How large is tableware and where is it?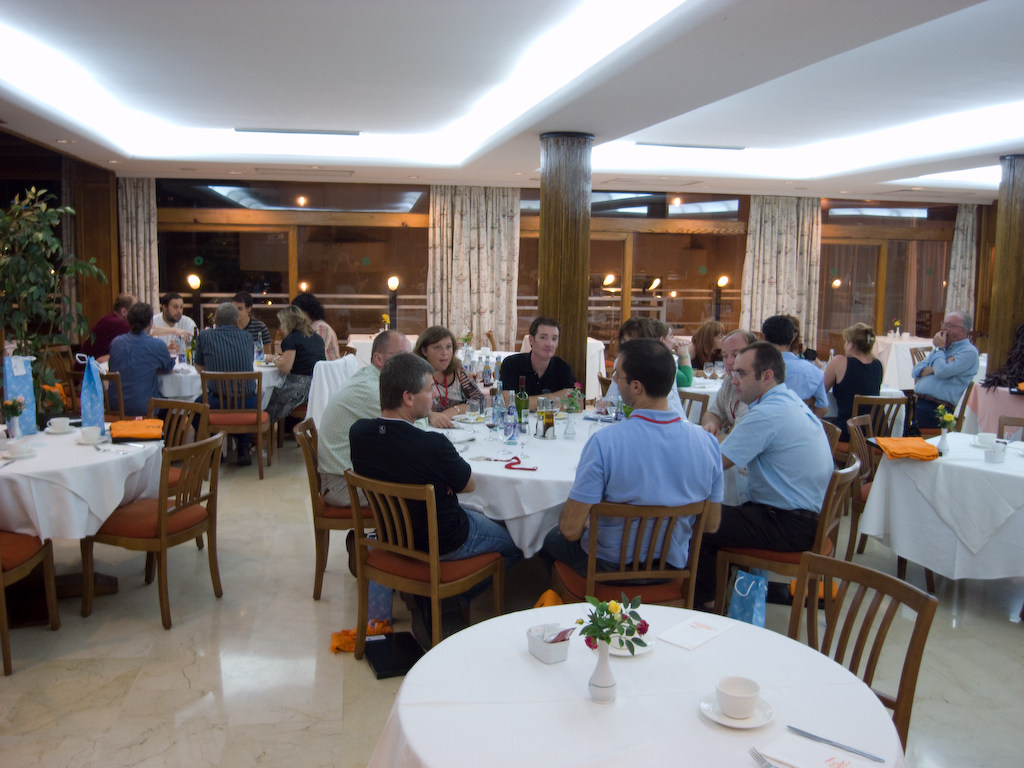
Bounding box: box=[82, 427, 98, 439].
